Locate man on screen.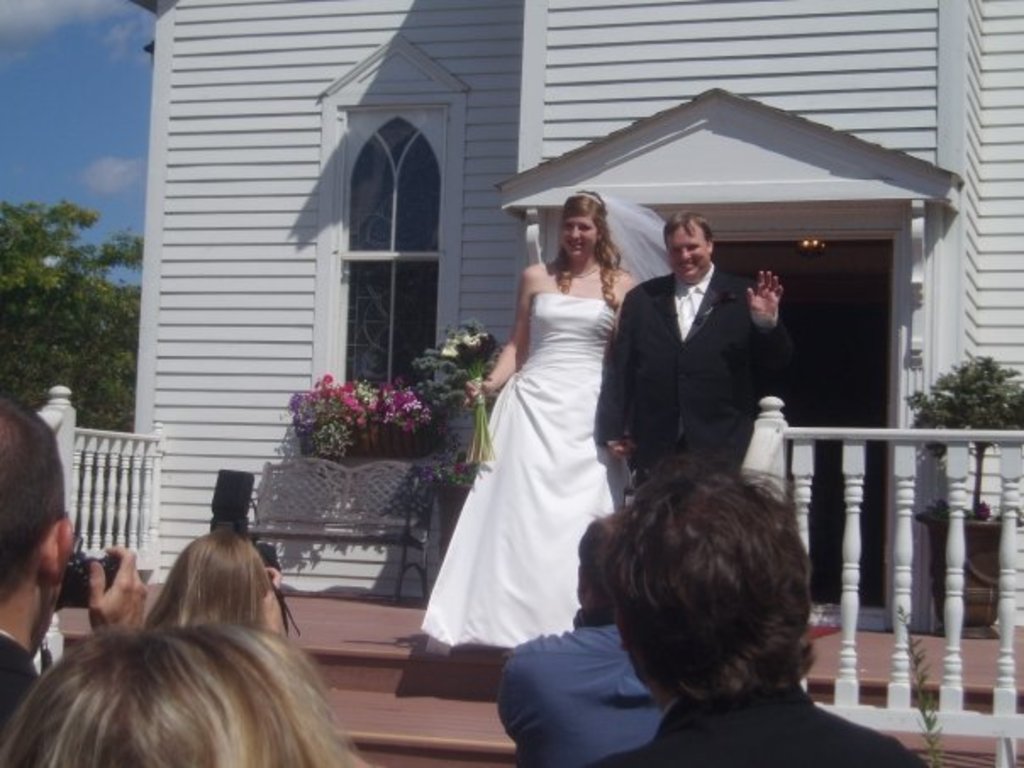
On screen at bbox(602, 215, 800, 502).
